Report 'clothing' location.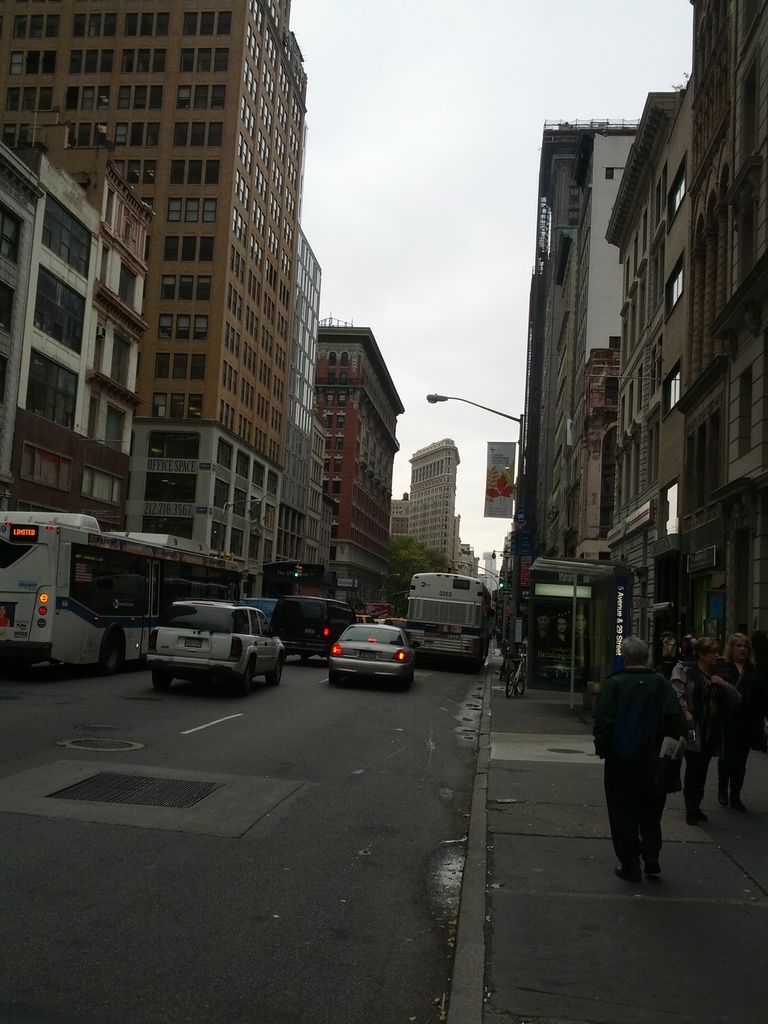
Report: detection(708, 655, 758, 786).
